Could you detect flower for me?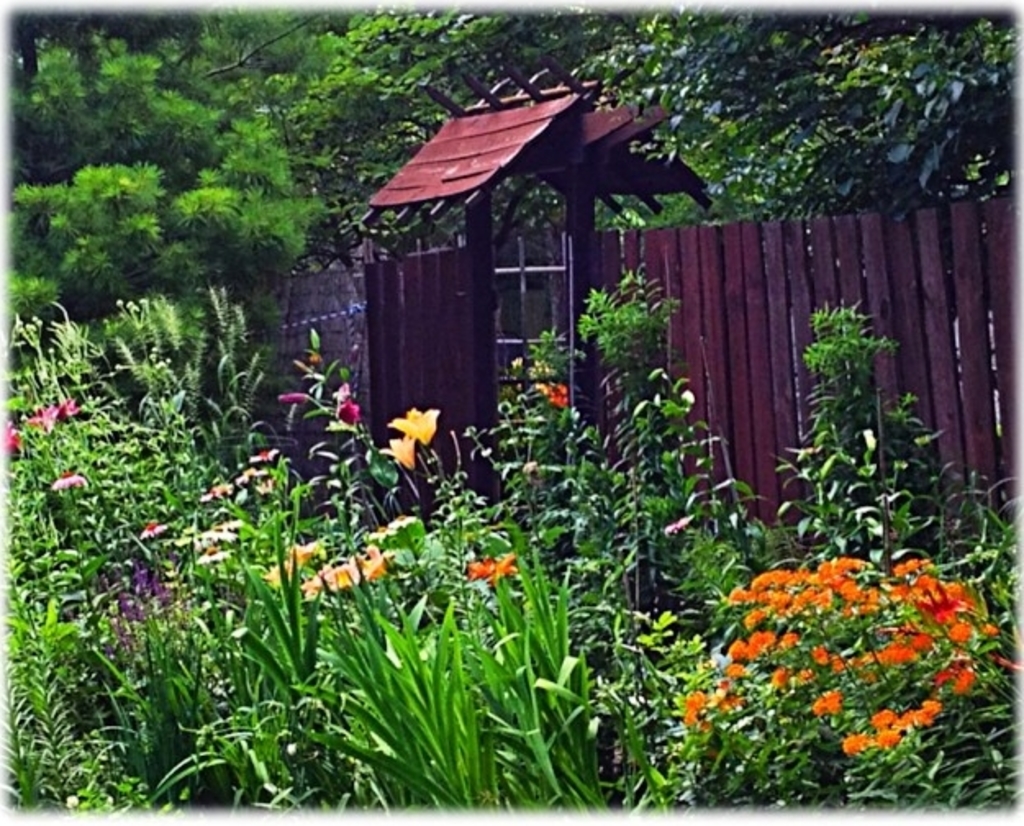
Detection result: [3,428,21,454].
